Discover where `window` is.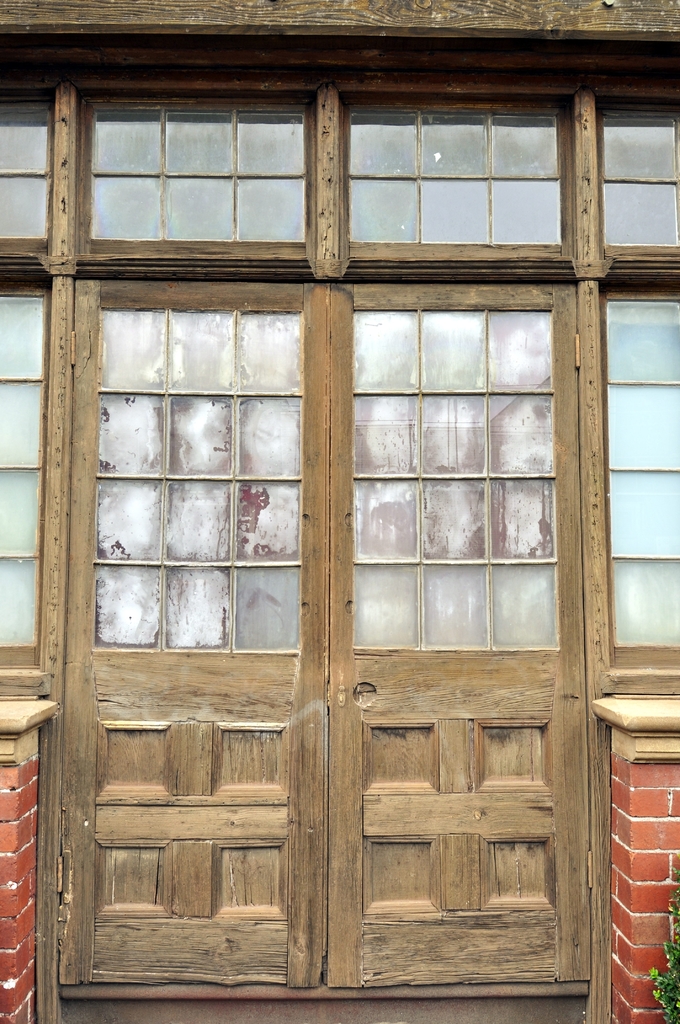
Discovered at [604,106,679,247].
